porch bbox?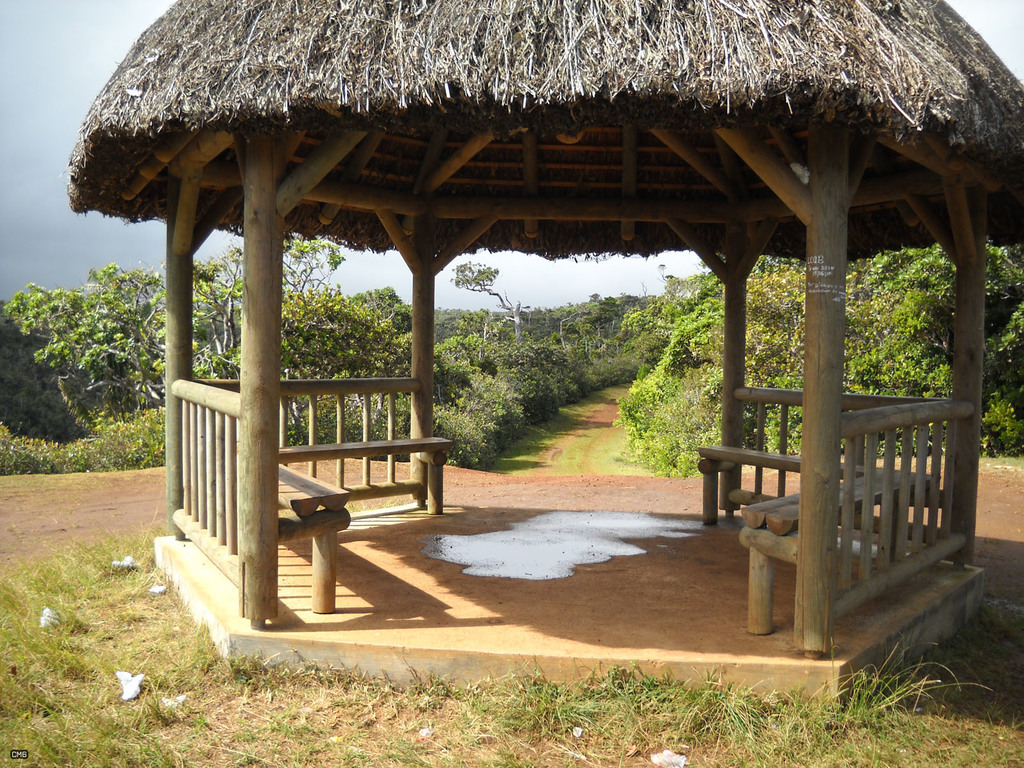
detection(0, 6, 1023, 634)
